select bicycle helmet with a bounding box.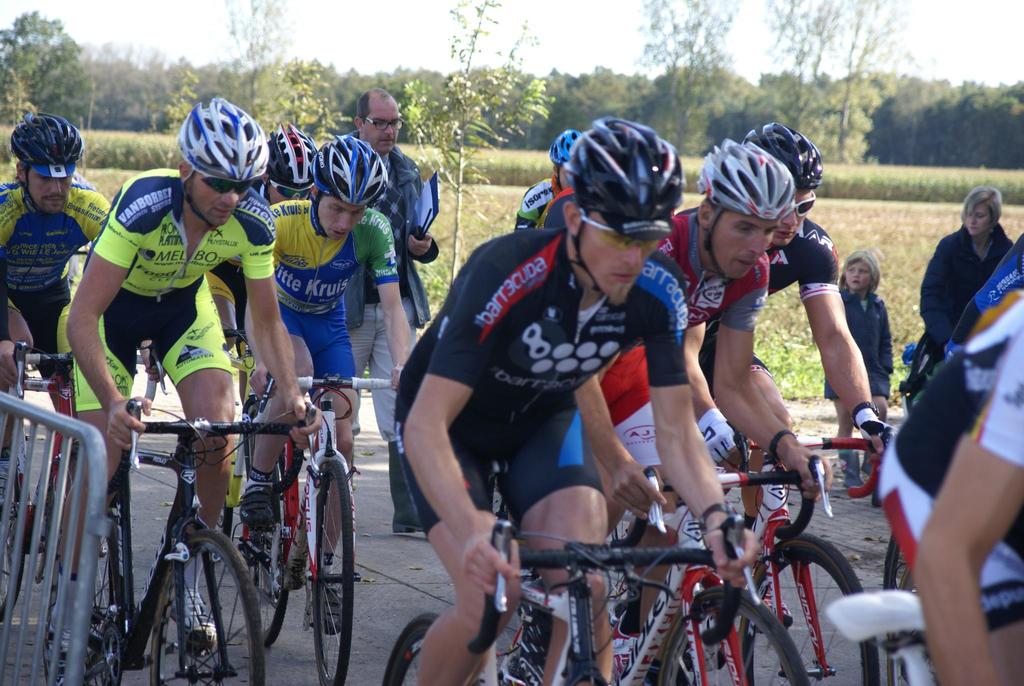
detection(548, 129, 585, 168).
